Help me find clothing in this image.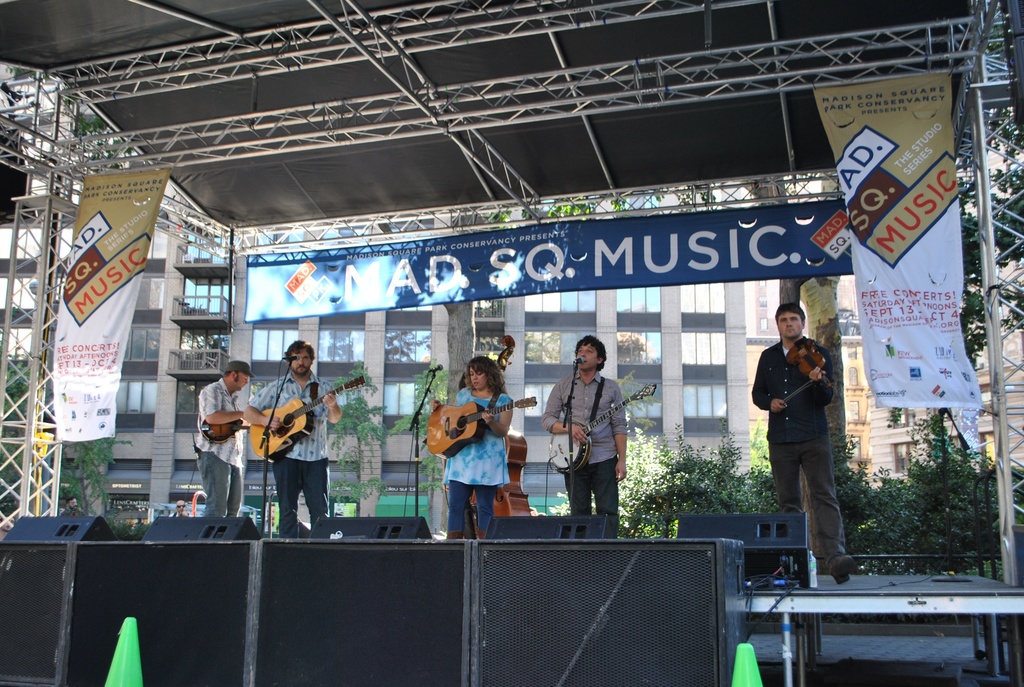
Found it: <region>190, 377, 255, 468</region>.
